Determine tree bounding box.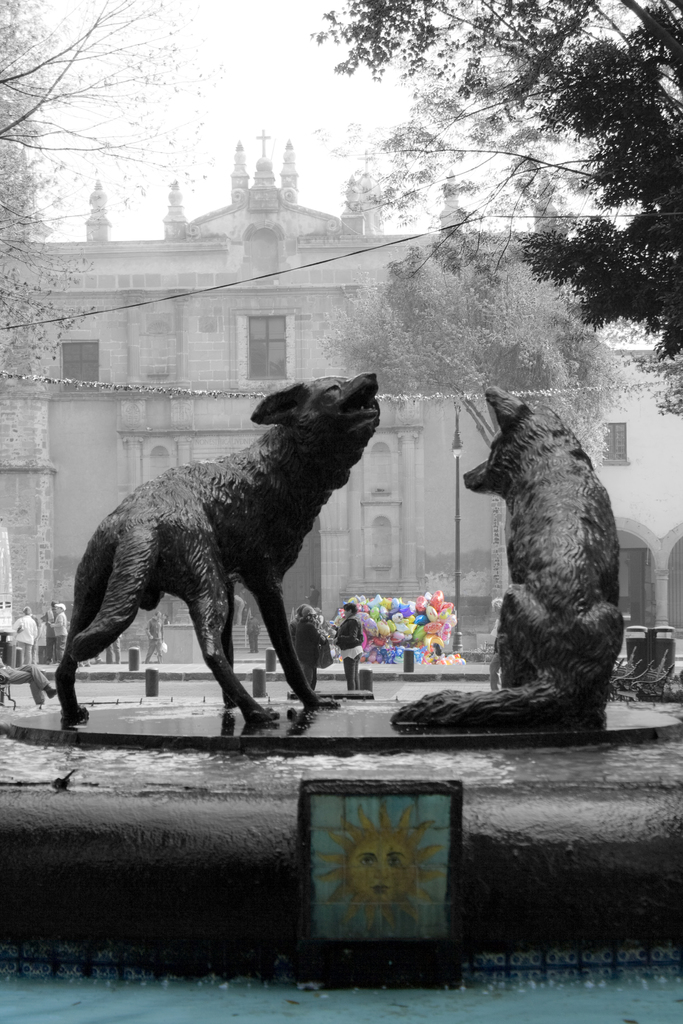
Determined: select_region(304, 228, 635, 410).
